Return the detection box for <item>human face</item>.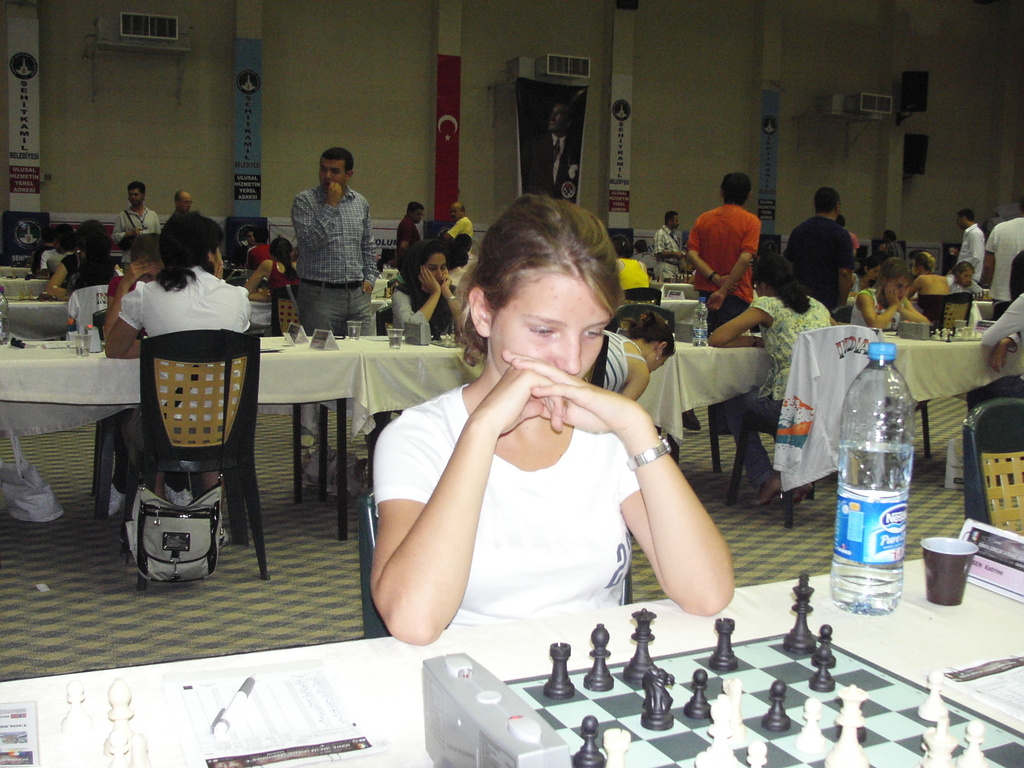
449, 202, 463, 220.
